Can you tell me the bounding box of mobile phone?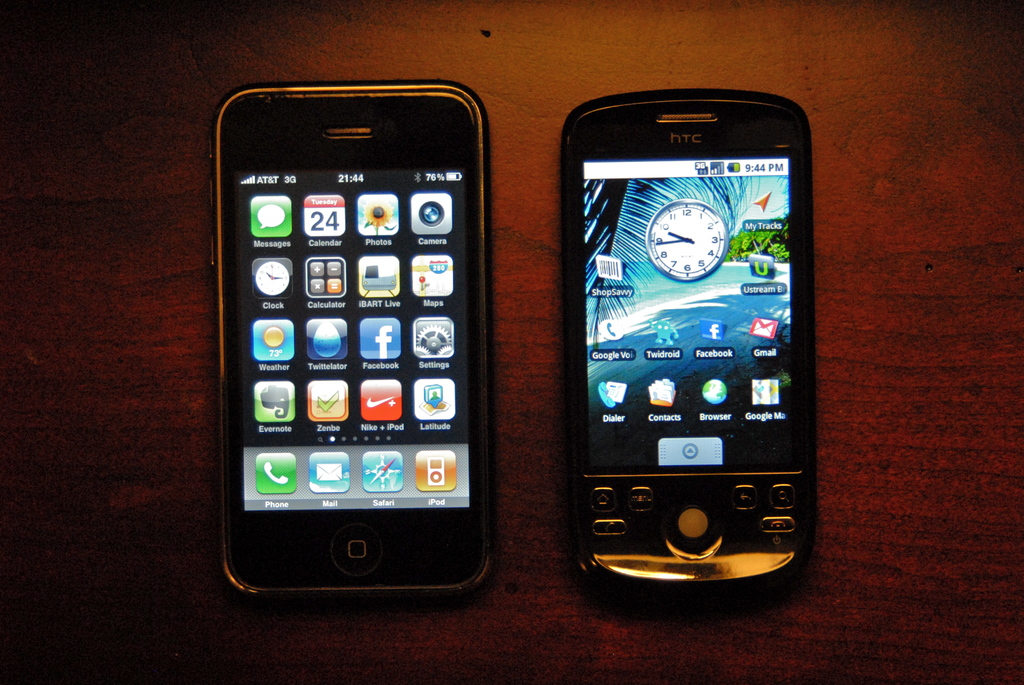
[left=213, top=75, right=499, bottom=601].
